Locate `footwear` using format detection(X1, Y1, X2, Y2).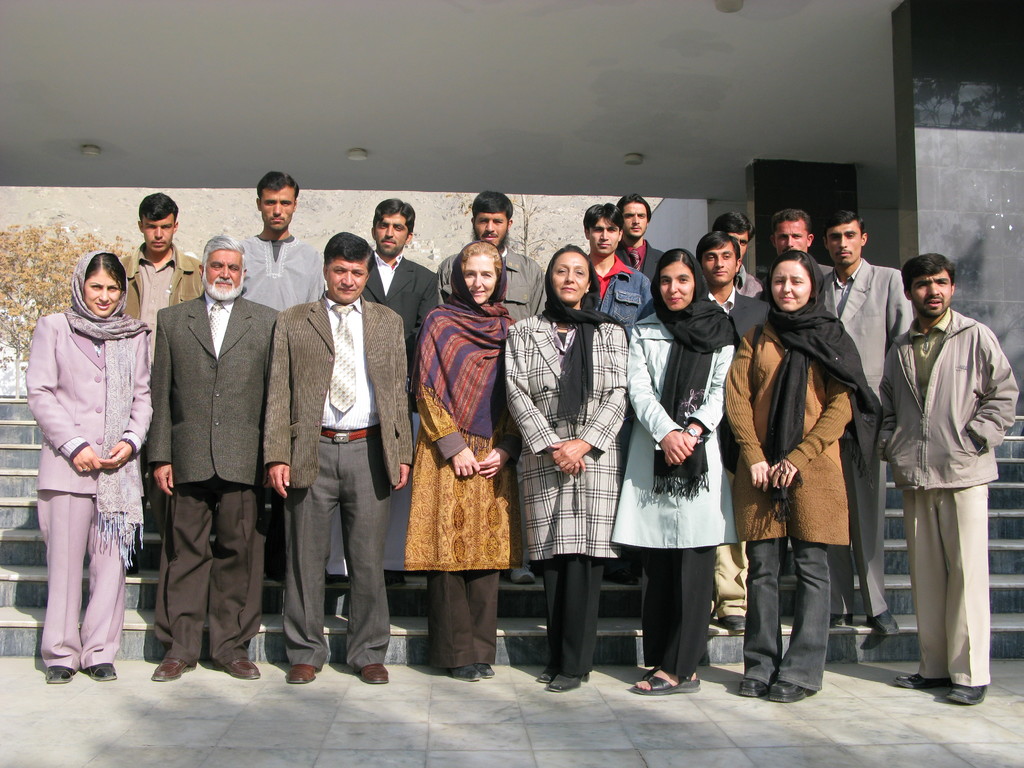
detection(499, 559, 527, 583).
